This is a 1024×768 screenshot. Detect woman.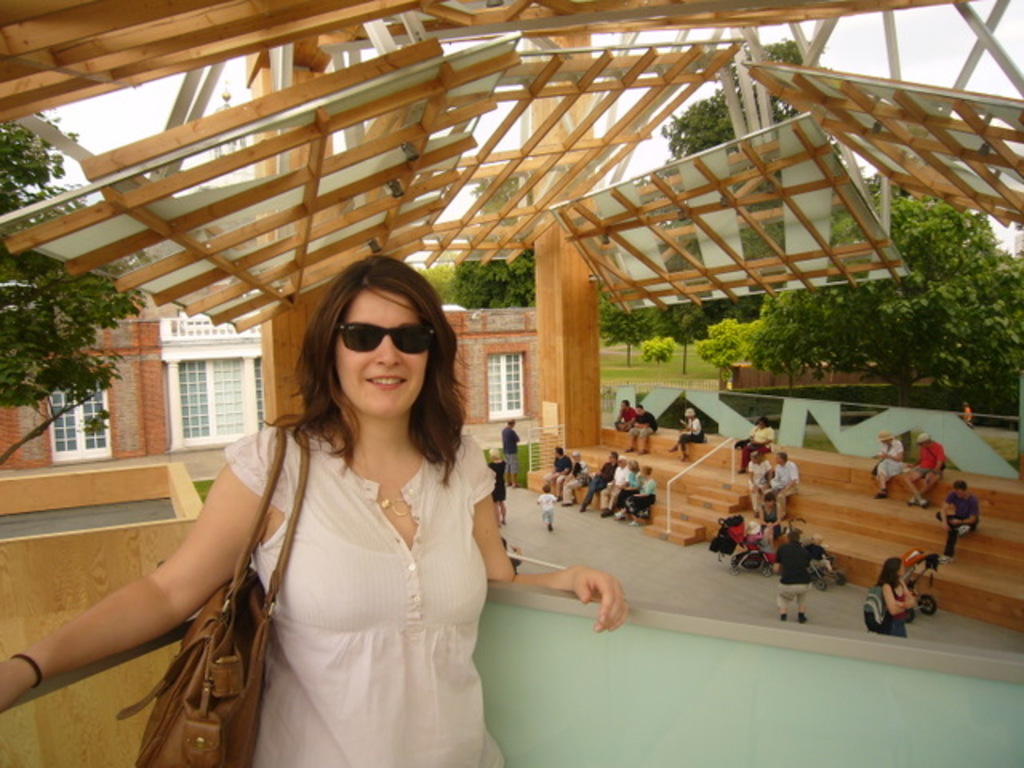
<box>0,253,630,766</box>.
